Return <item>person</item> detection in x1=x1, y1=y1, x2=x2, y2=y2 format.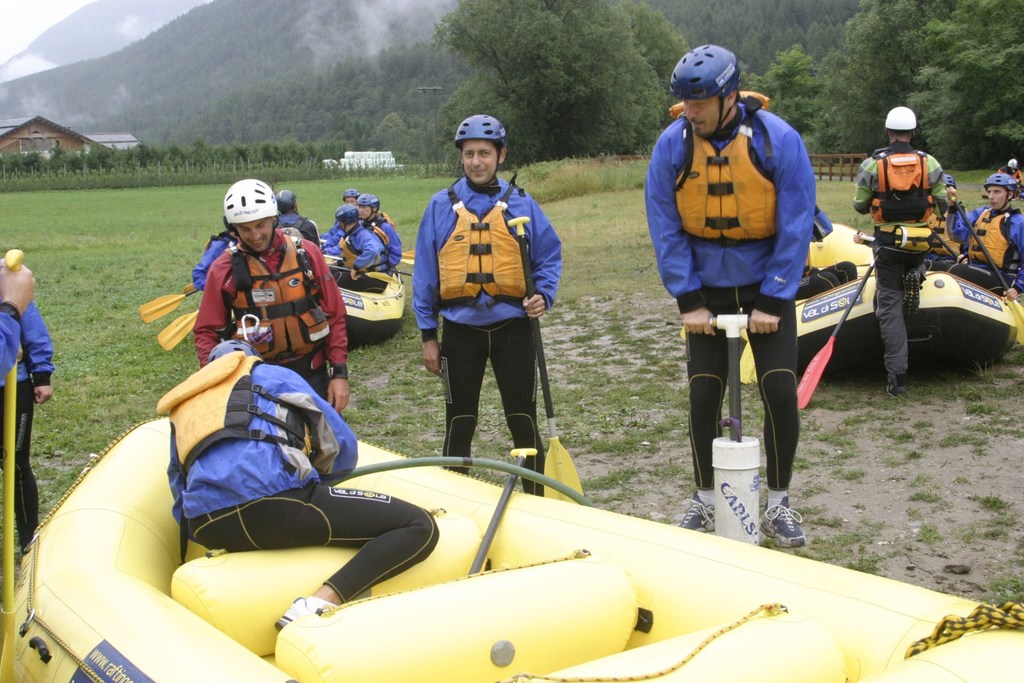
x1=321, y1=186, x2=360, y2=265.
